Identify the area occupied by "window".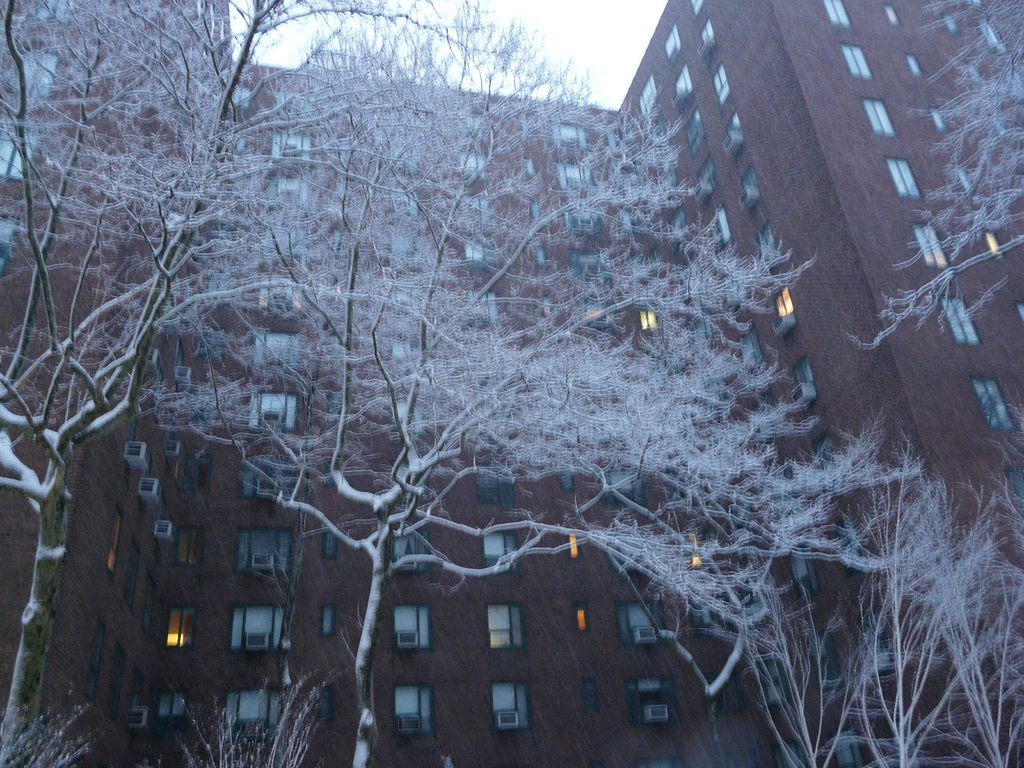
Area: (984,231,1004,260).
